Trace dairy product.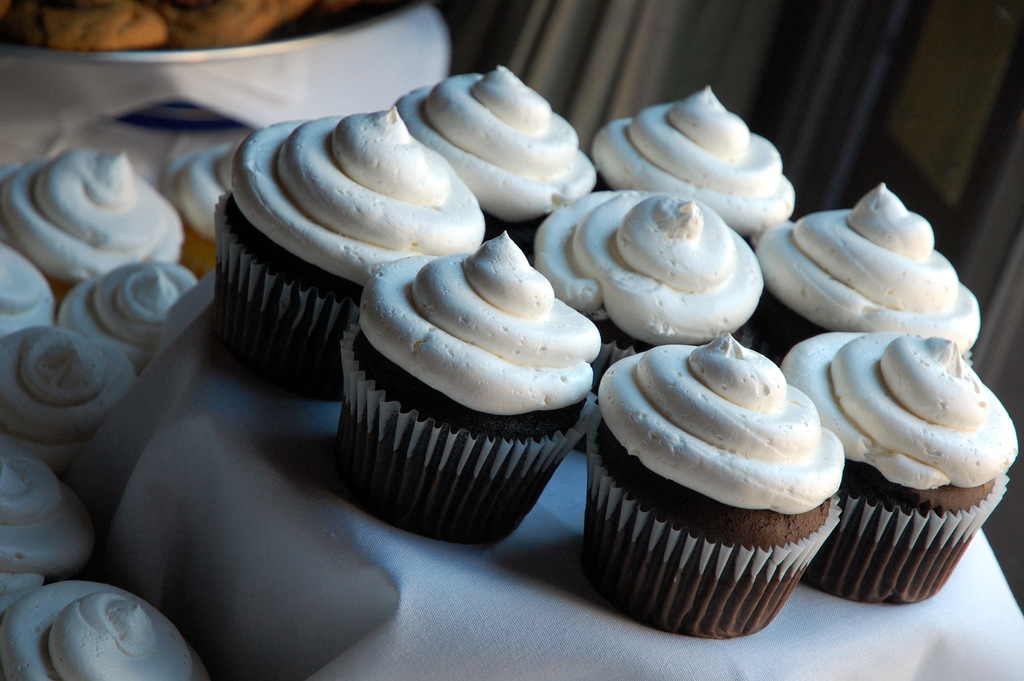
Traced to 0:580:213:680.
